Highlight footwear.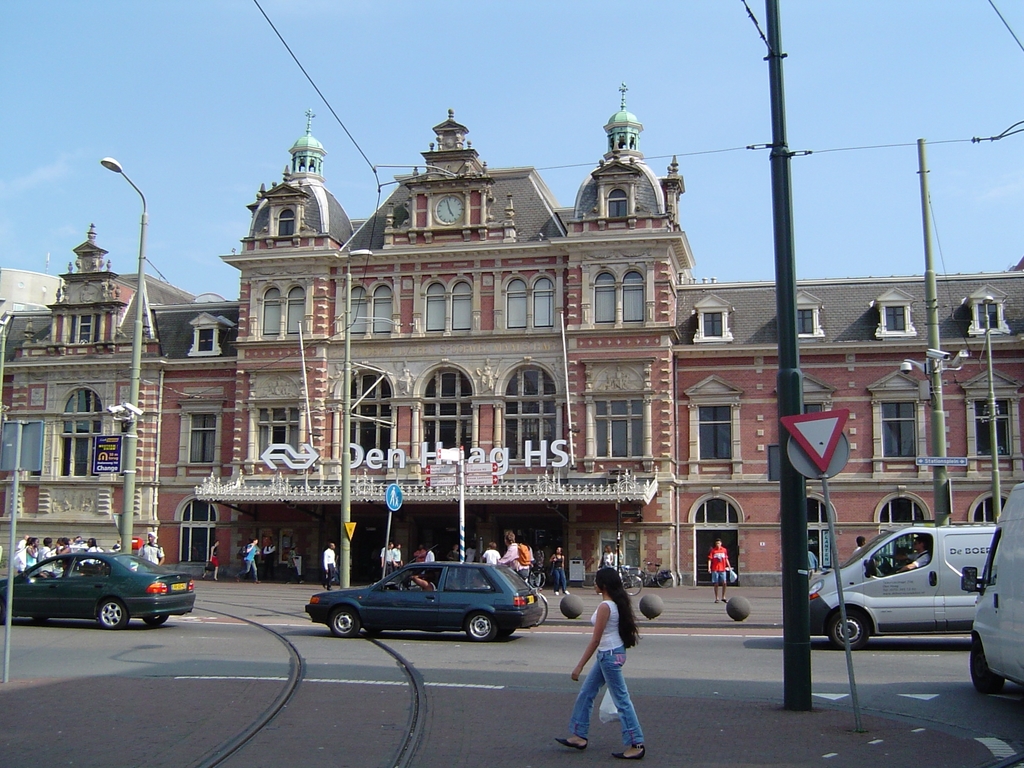
Highlighted region: bbox(612, 741, 645, 760).
